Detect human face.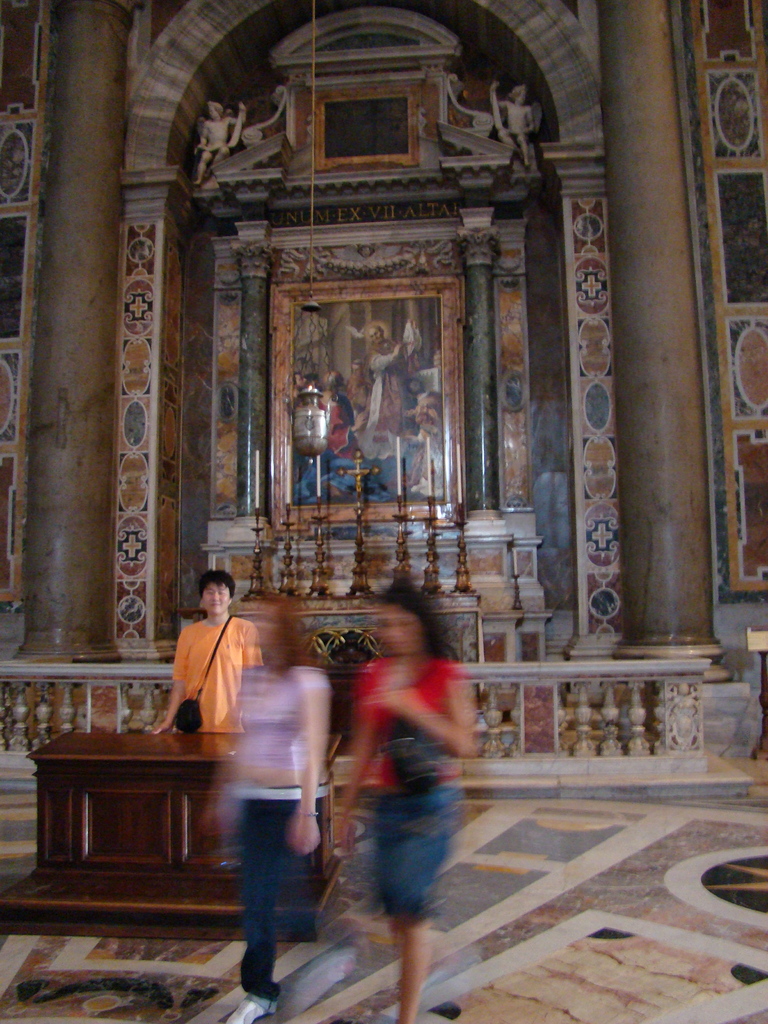
Detected at <bbox>202, 582, 228, 613</bbox>.
